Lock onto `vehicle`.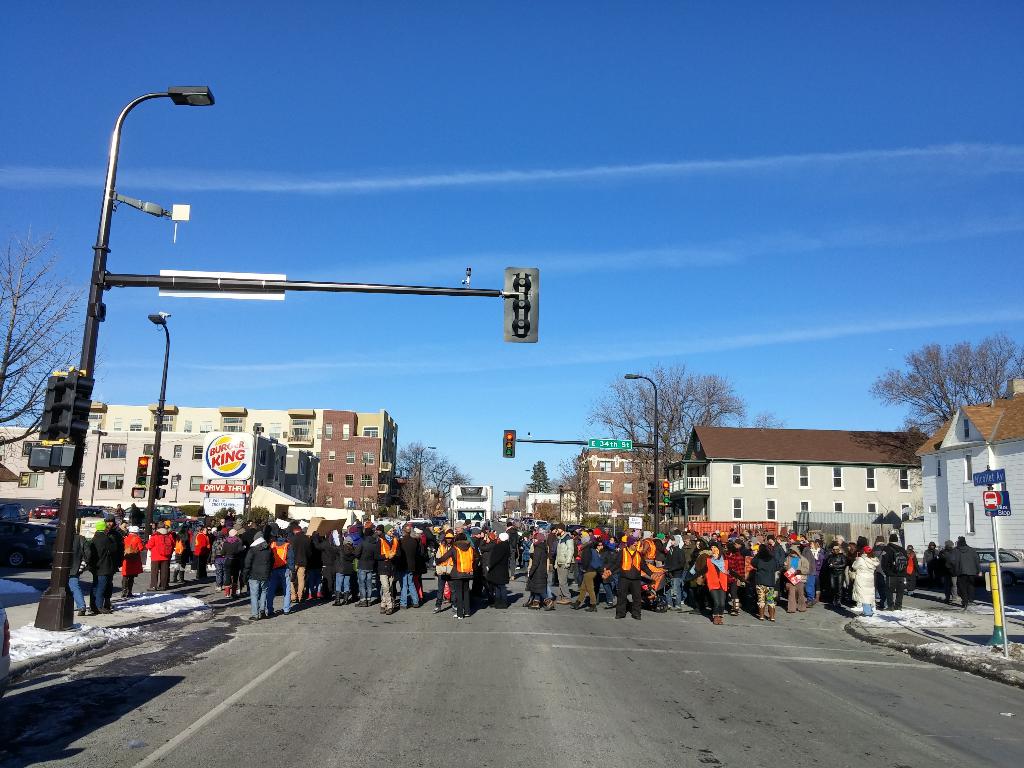
Locked: <bbox>448, 479, 492, 531</bbox>.
